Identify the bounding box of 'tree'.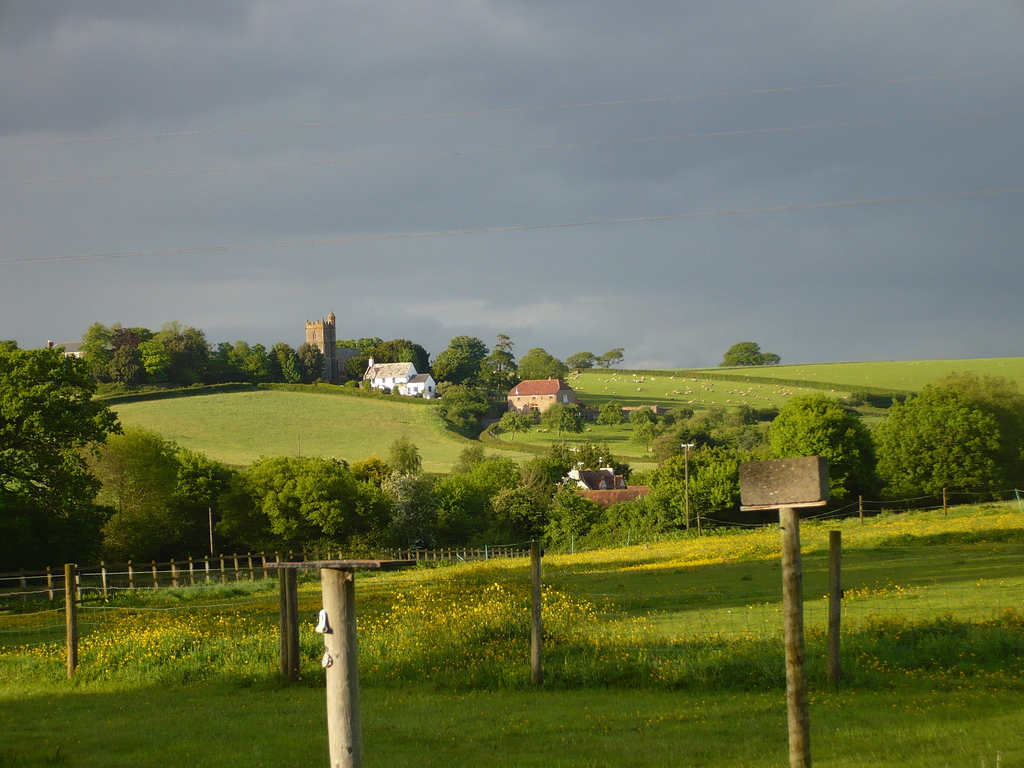
(x1=445, y1=331, x2=499, y2=361).
